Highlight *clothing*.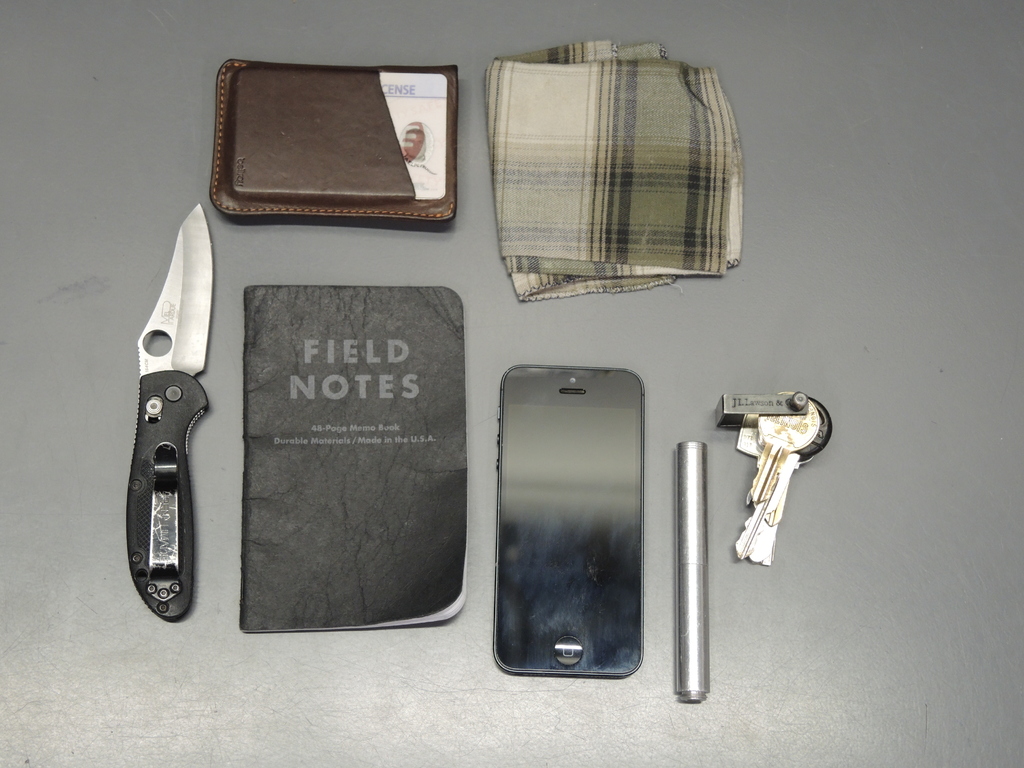
Highlighted region: pyautogui.locateOnScreen(485, 39, 740, 310).
